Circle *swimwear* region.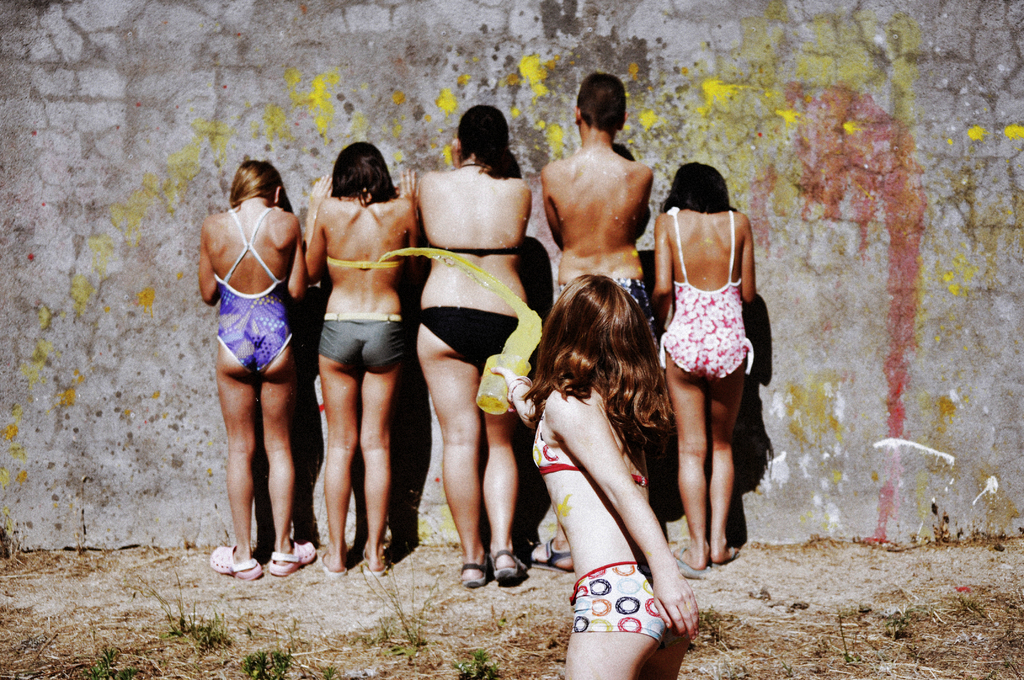
Region: [left=417, top=306, right=520, bottom=362].
